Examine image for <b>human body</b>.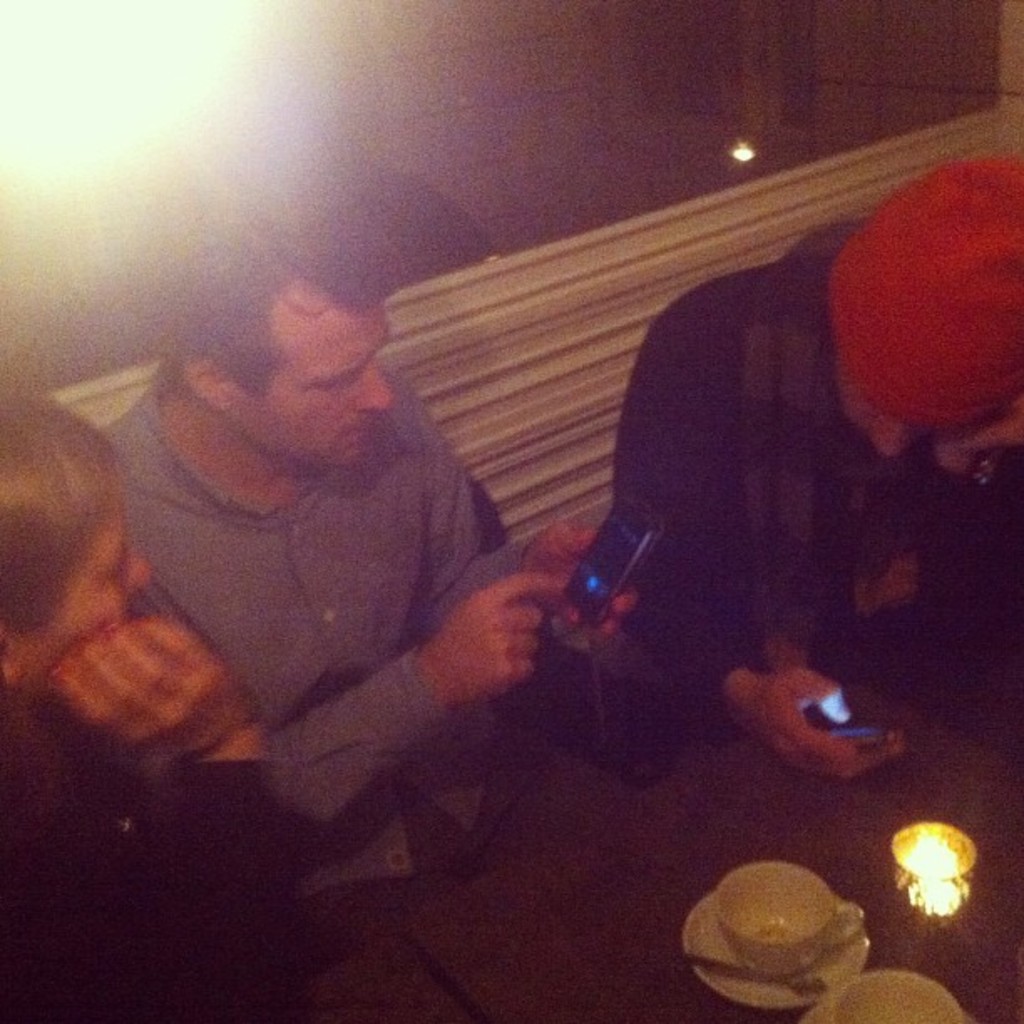
Examination result: x1=72 y1=221 x2=604 y2=935.
